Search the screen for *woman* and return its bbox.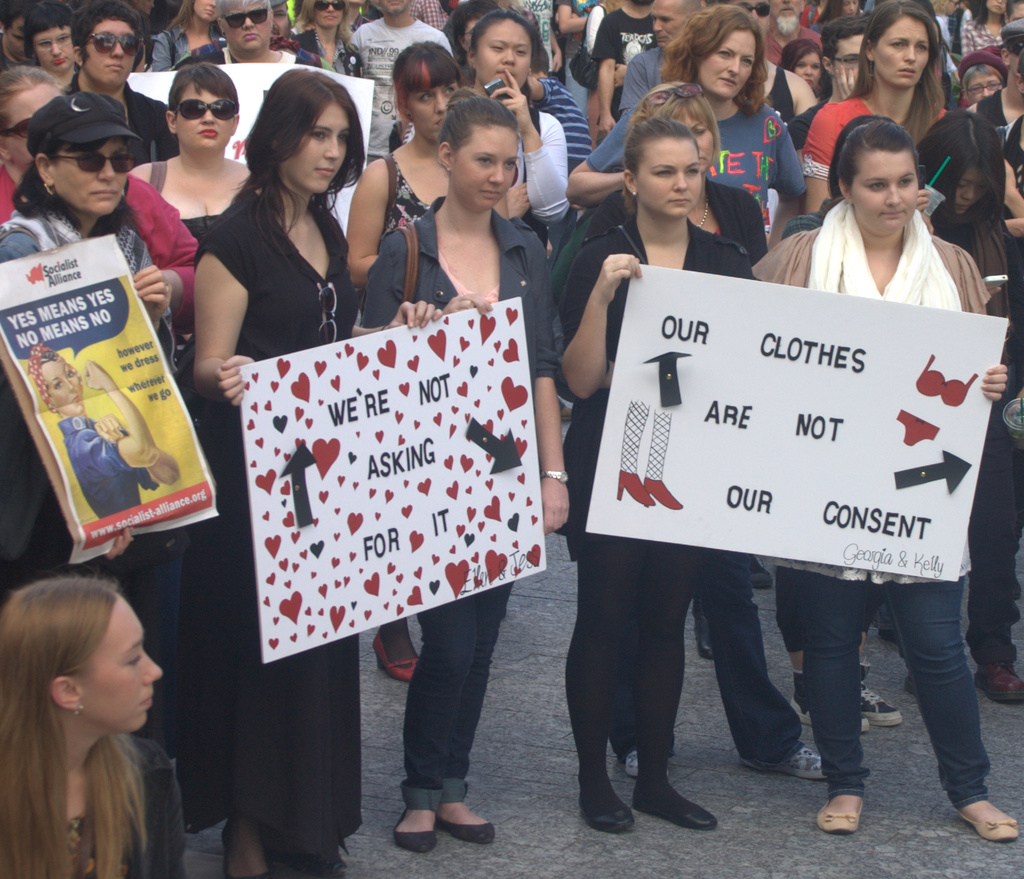
Found: x1=813 y1=0 x2=863 y2=34.
